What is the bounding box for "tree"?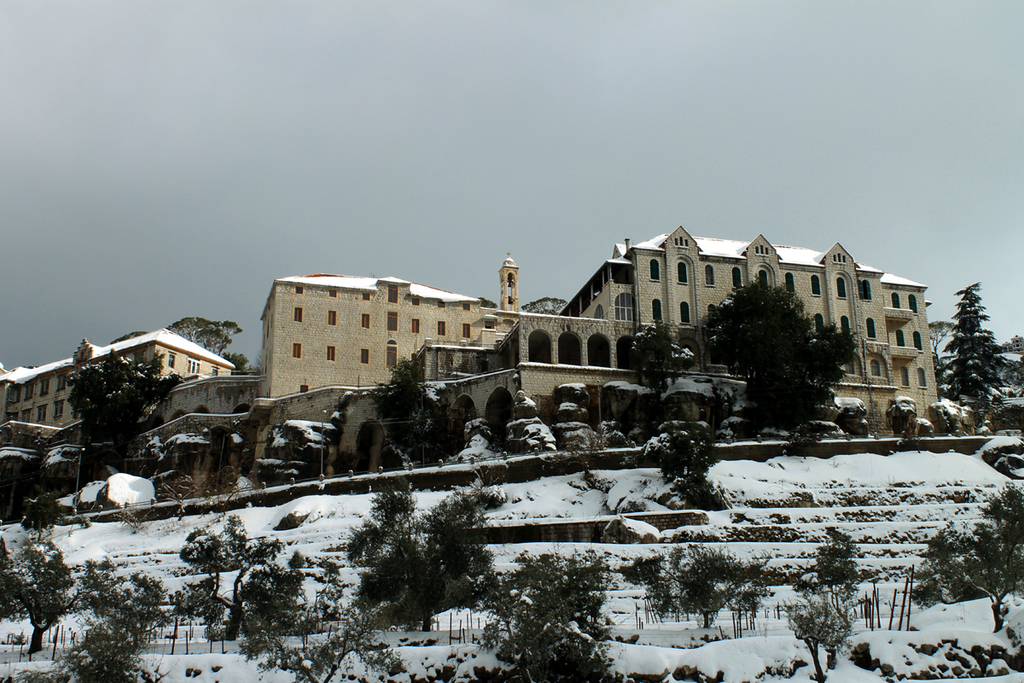
(left=914, top=482, right=1023, bottom=636).
